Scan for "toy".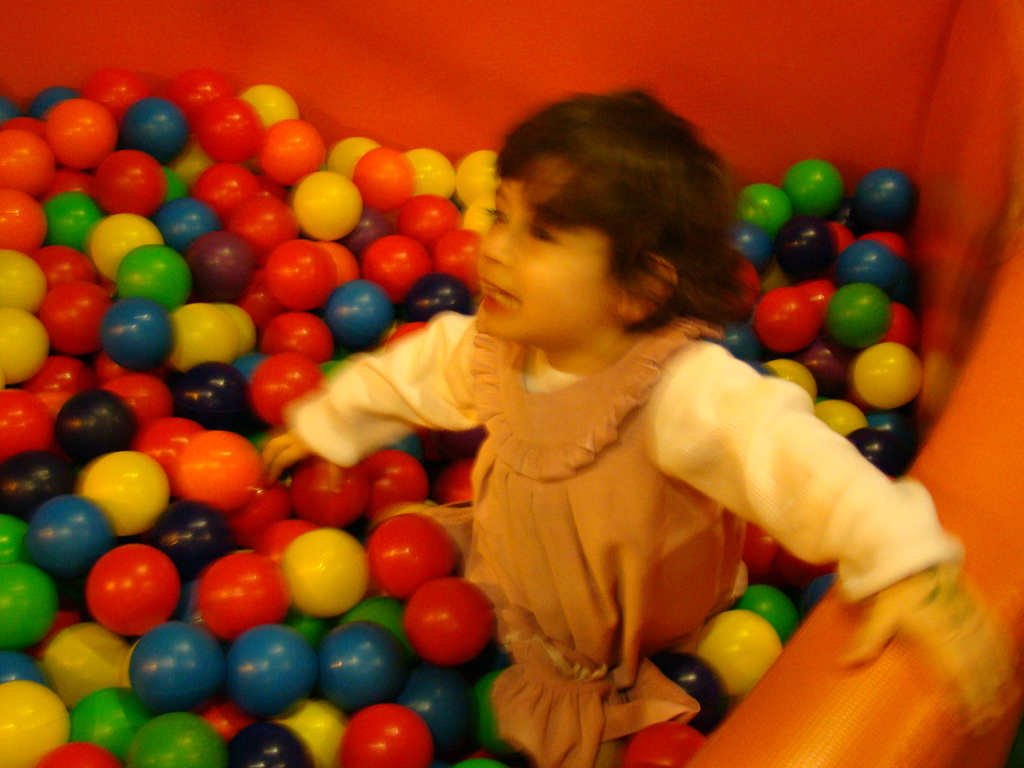
Scan result: <bbox>399, 569, 495, 675</bbox>.
